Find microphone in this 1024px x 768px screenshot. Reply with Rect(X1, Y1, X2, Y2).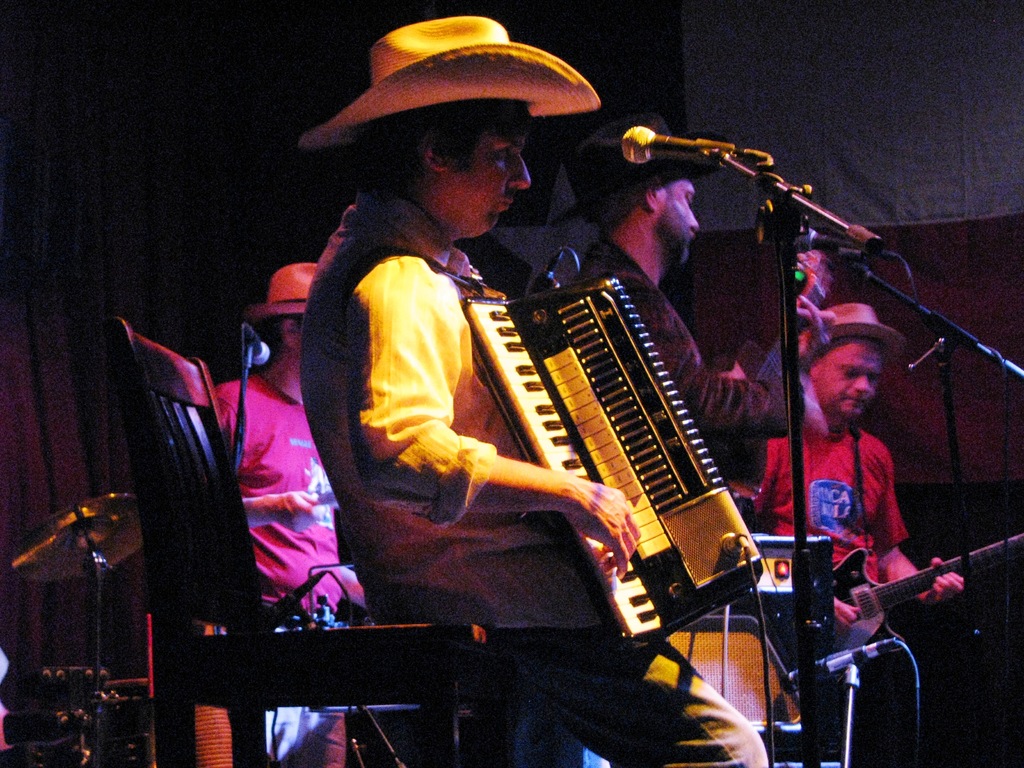
Rect(244, 323, 272, 367).
